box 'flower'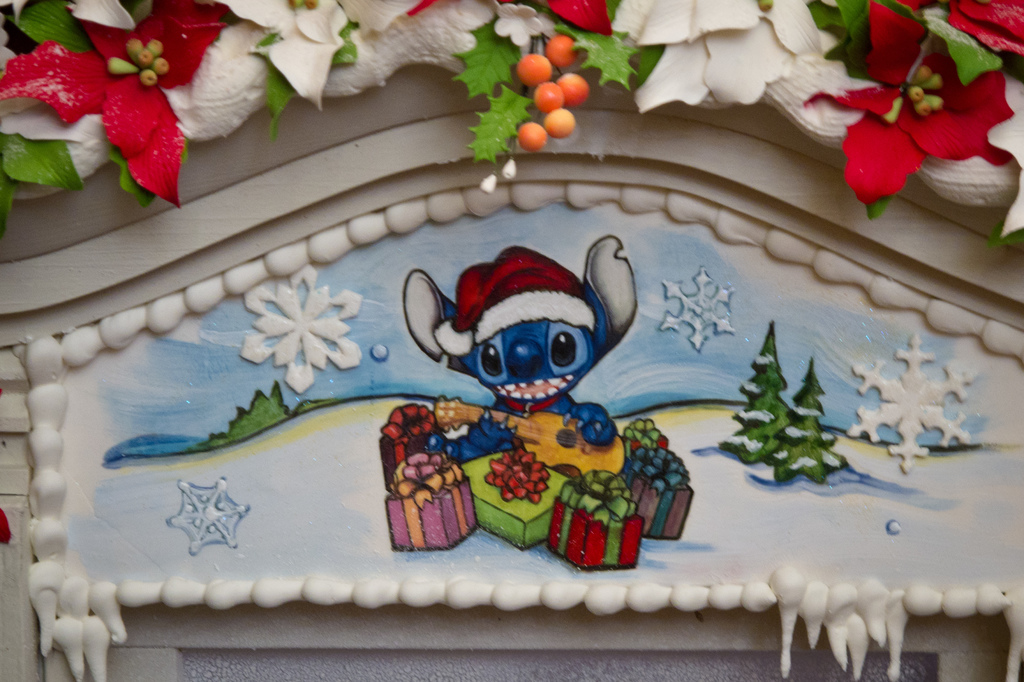
select_region(808, 4, 1023, 204)
